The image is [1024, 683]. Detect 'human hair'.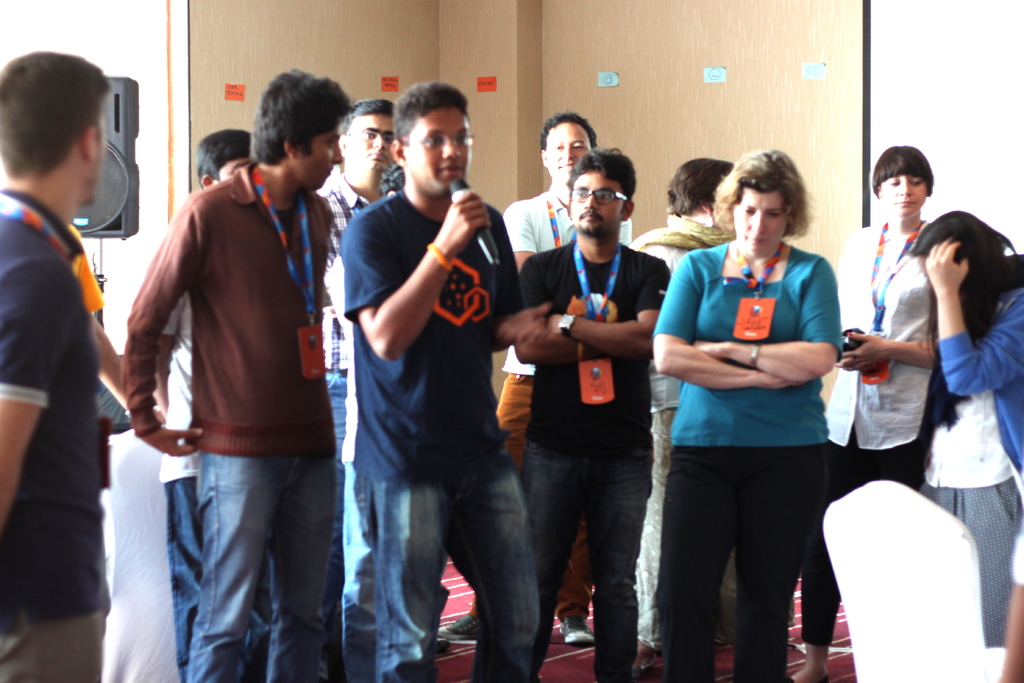
Detection: x1=565, y1=146, x2=636, y2=217.
